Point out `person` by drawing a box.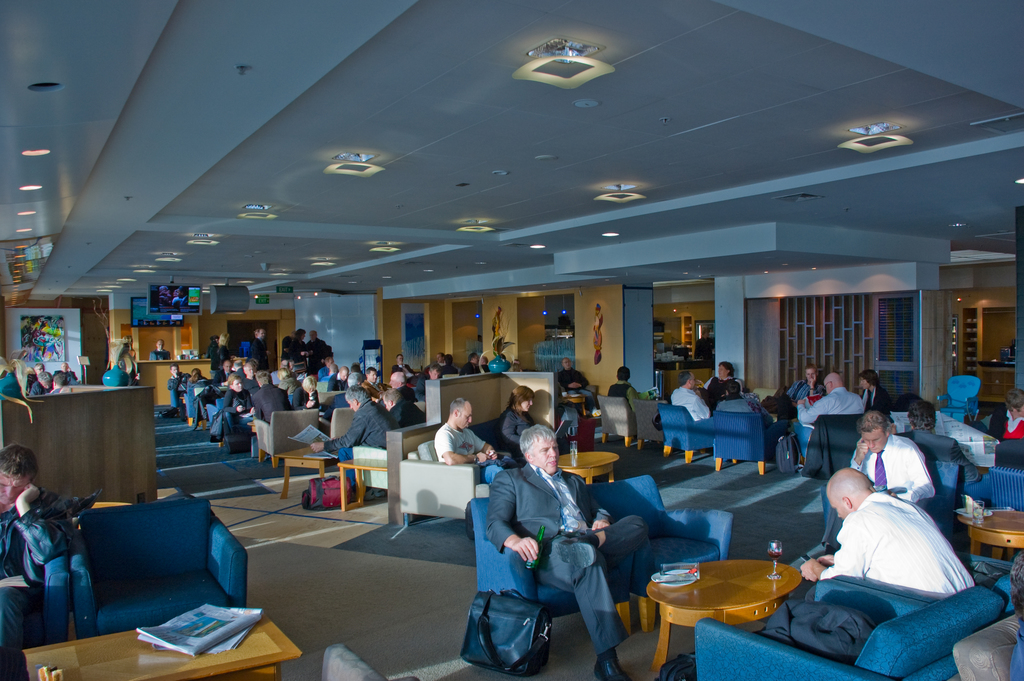
277:357:292:394.
